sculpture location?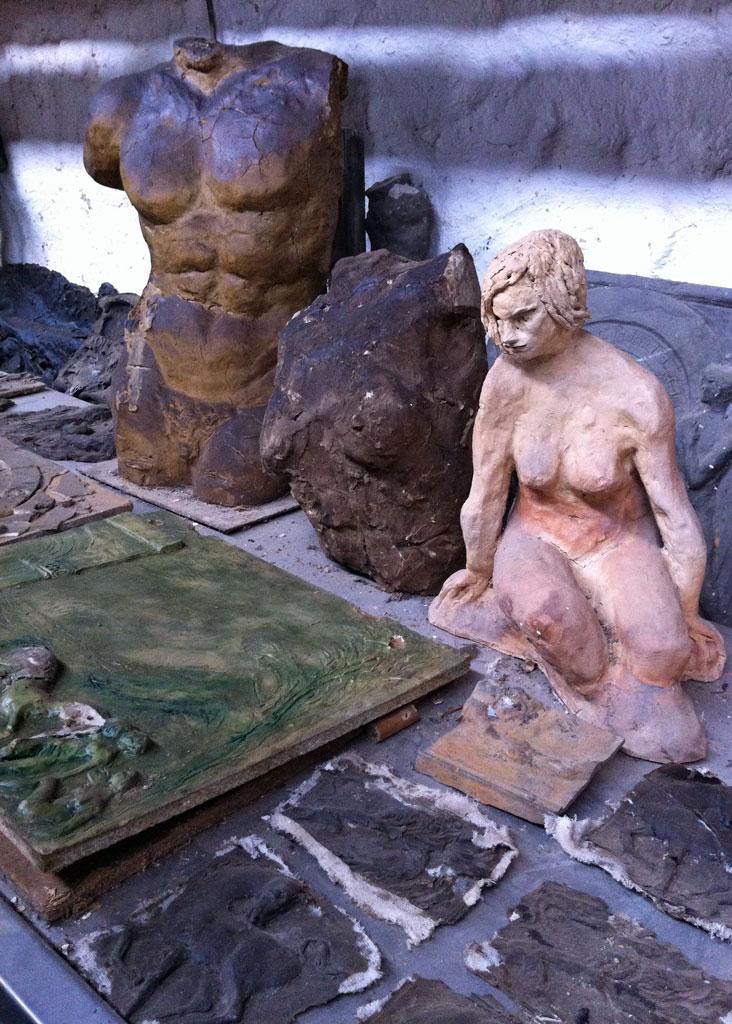
box=[258, 166, 485, 594]
